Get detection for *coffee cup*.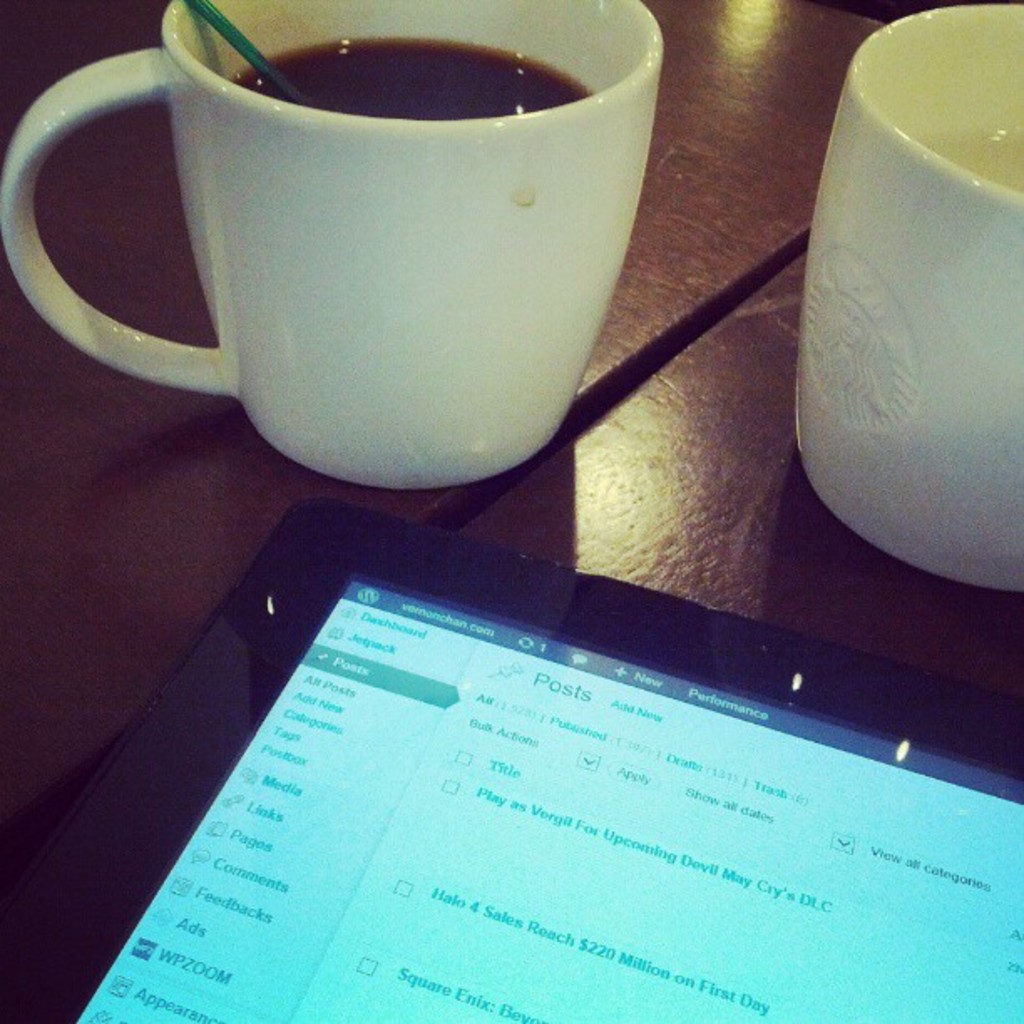
Detection: 0,0,664,495.
